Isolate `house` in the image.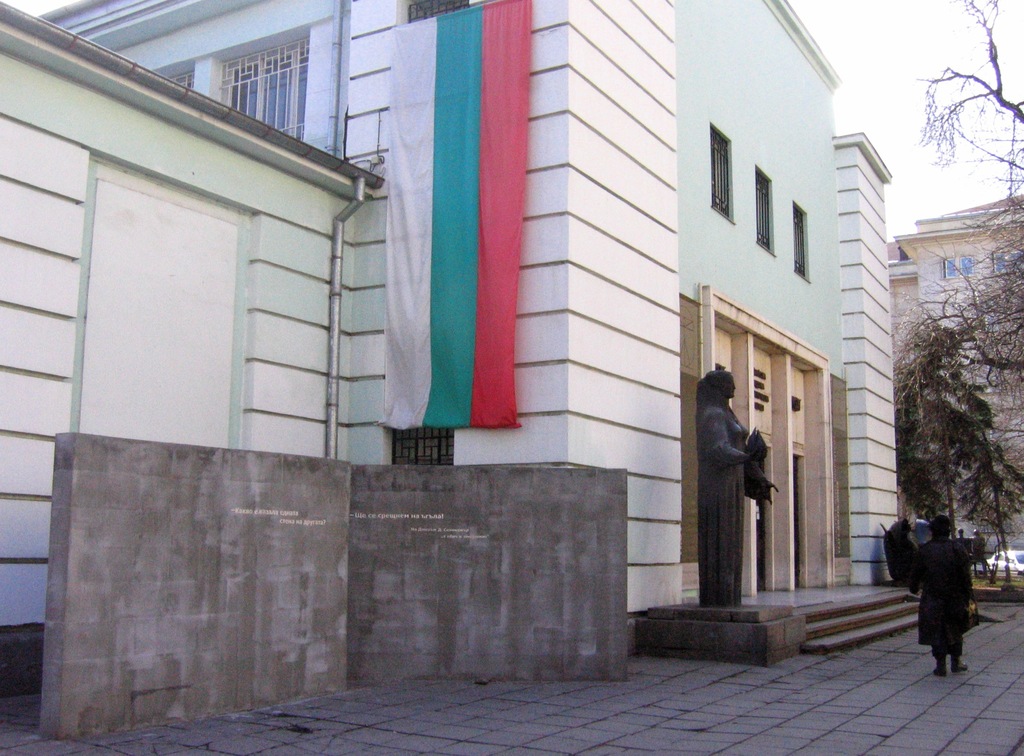
Isolated region: 0:0:900:698.
